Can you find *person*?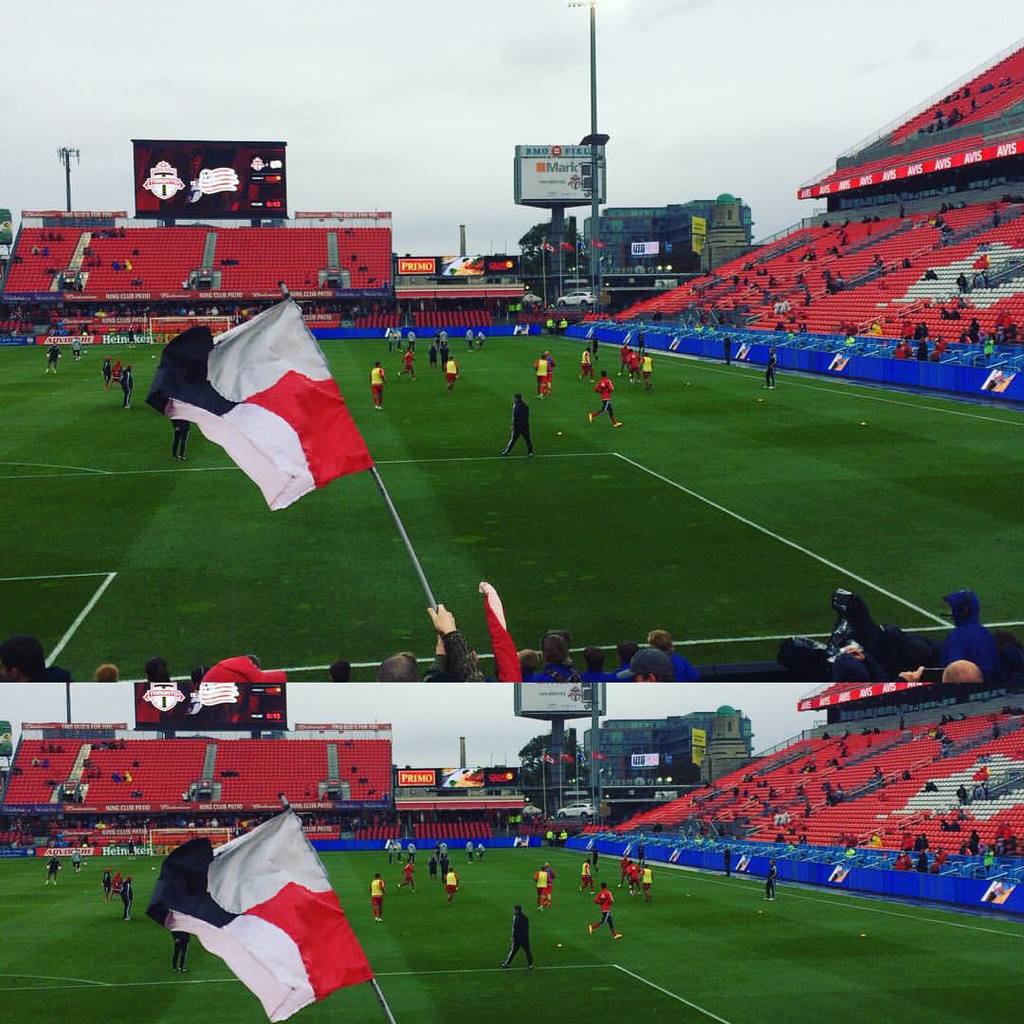
Yes, bounding box: 441/332/452/355.
